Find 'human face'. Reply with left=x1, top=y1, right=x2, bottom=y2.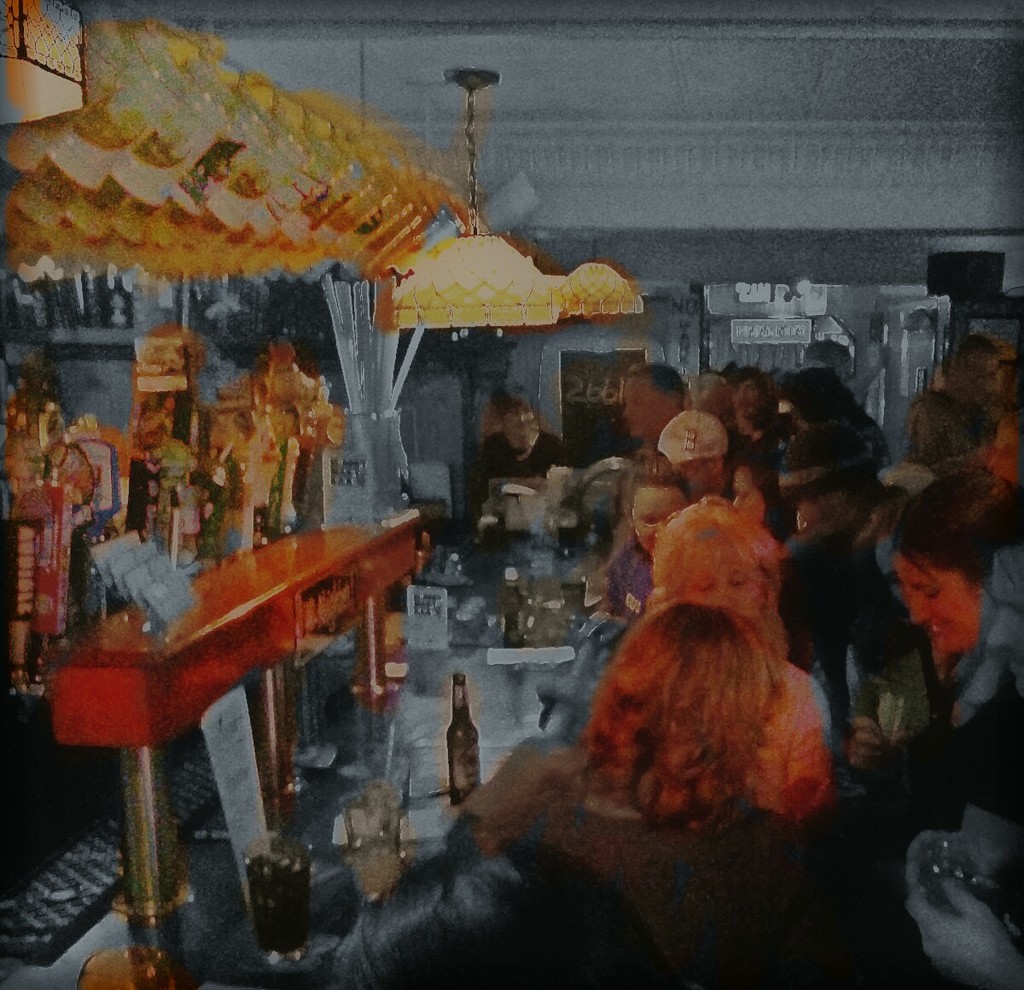
left=730, top=464, right=763, bottom=522.
